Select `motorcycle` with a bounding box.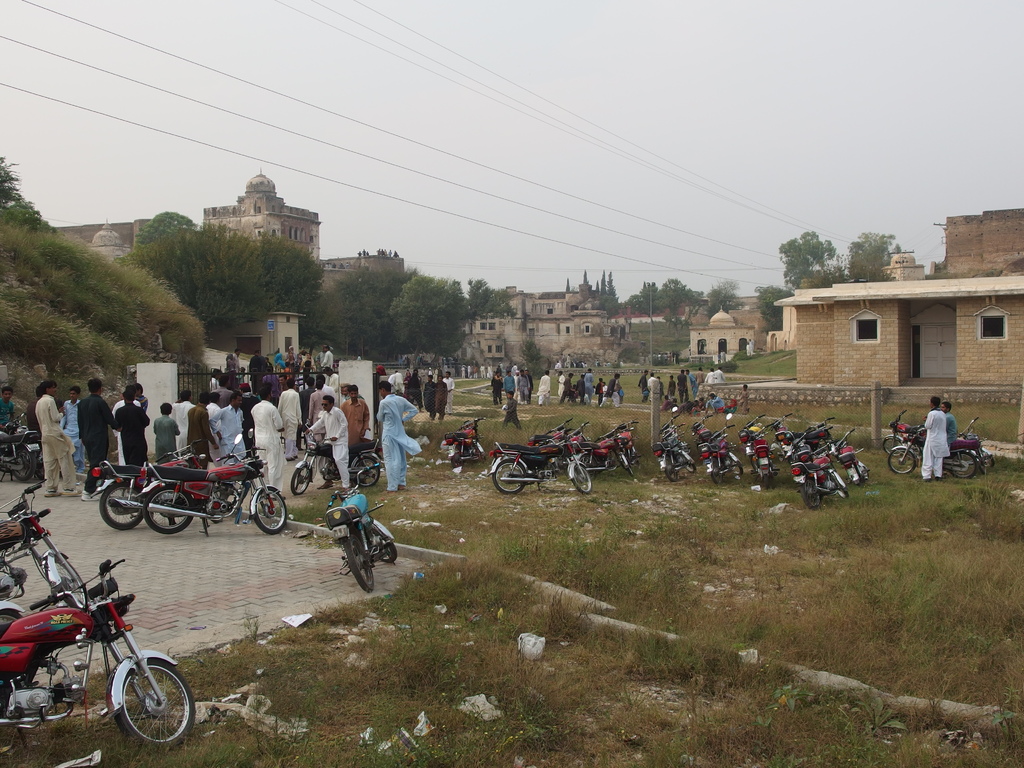
(744,428,769,484).
